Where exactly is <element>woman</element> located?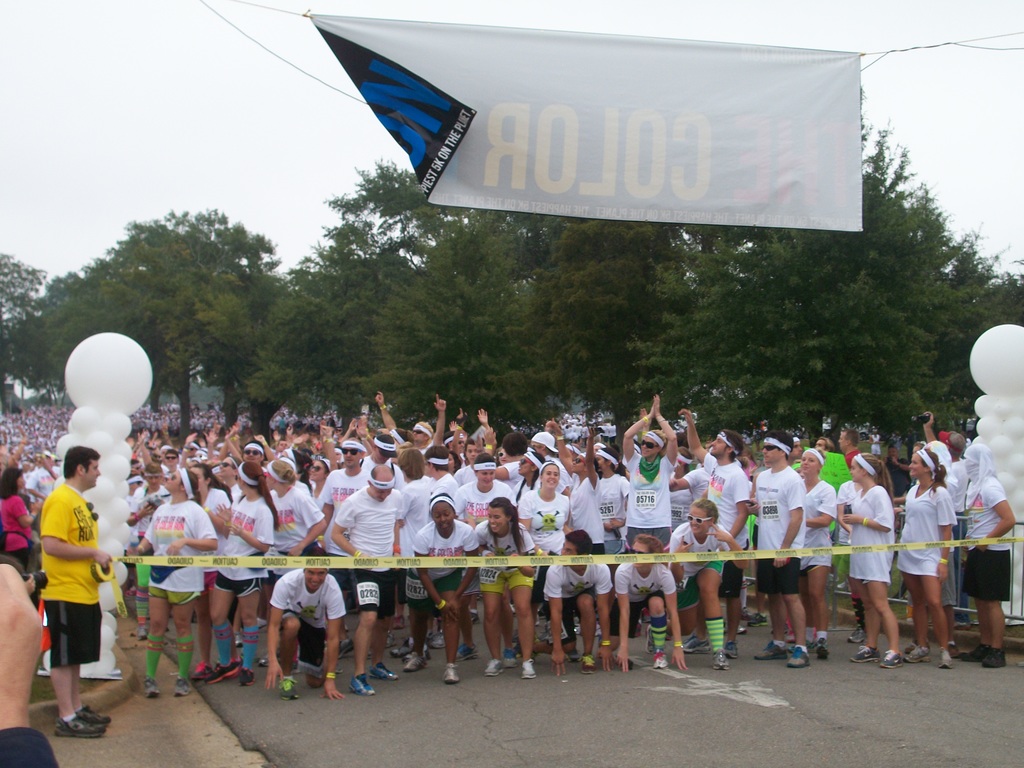
Its bounding box is [516, 460, 573, 659].
